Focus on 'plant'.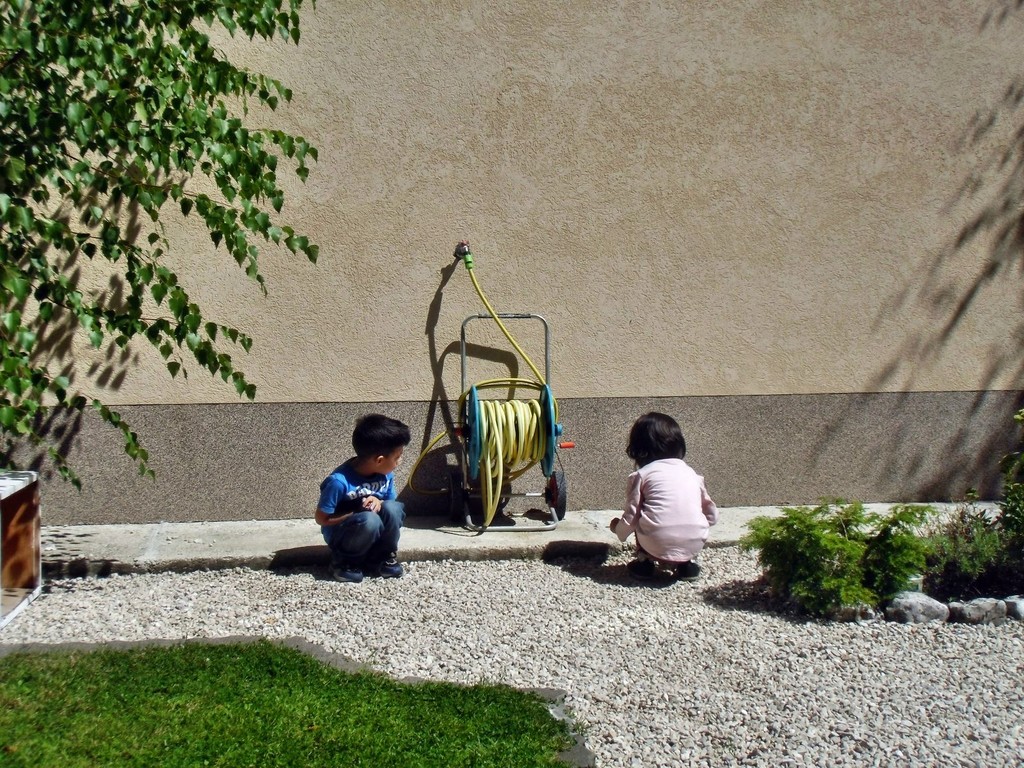
Focused at 10:40:357:495.
